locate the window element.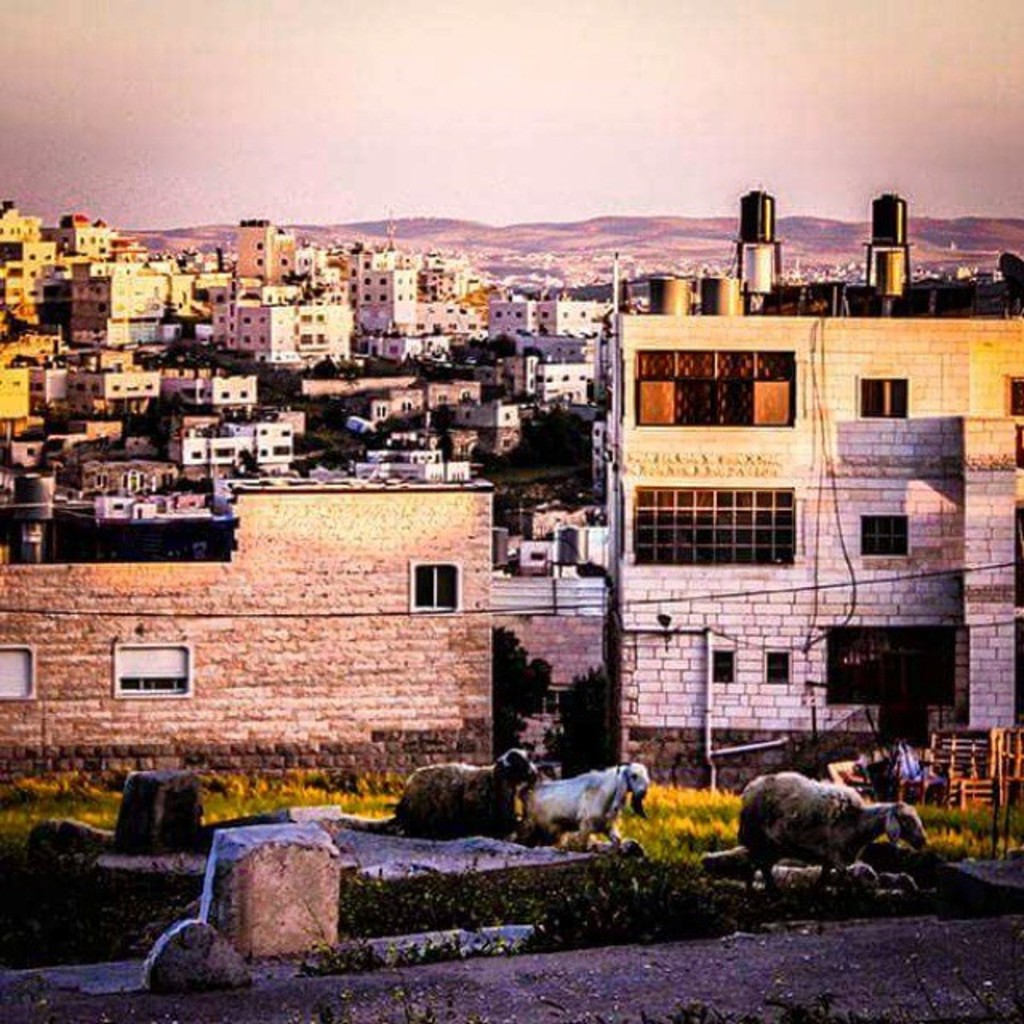
Element bbox: detection(208, 445, 235, 461).
